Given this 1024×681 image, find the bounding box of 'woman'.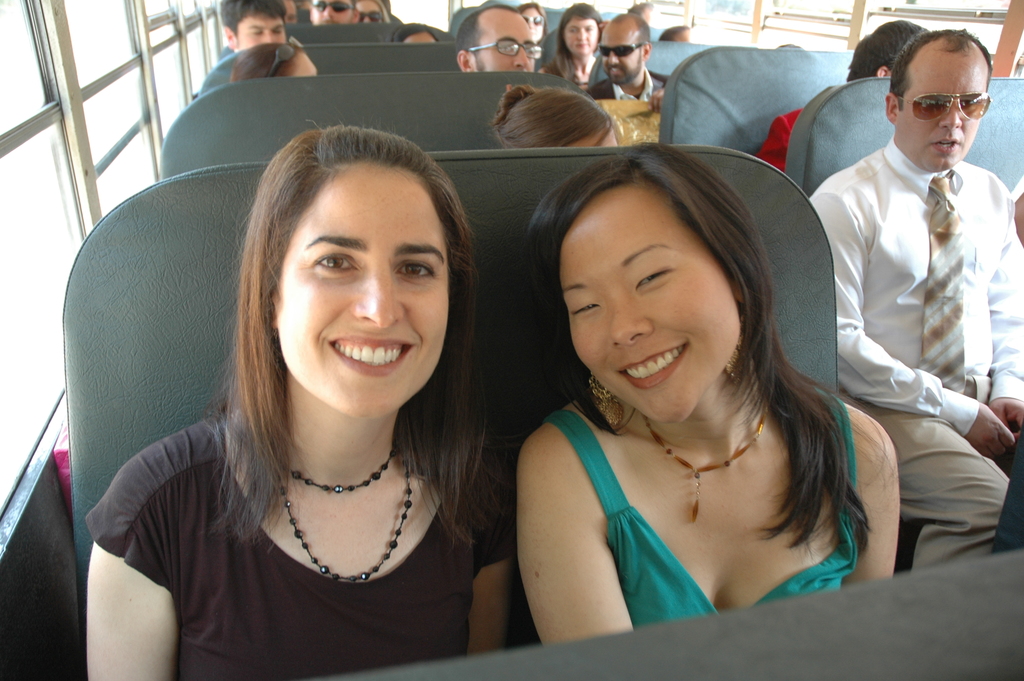
(x1=225, y1=36, x2=324, y2=81).
